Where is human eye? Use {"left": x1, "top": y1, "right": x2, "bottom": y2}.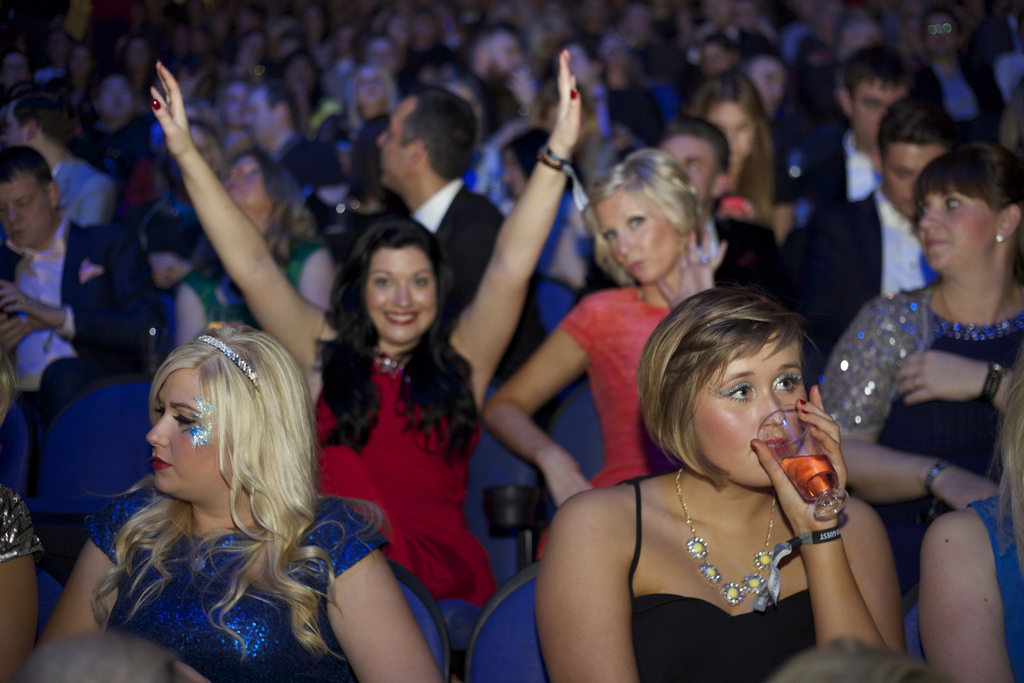
{"left": 627, "top": 218, "right": 644, "bottom": 231}.
